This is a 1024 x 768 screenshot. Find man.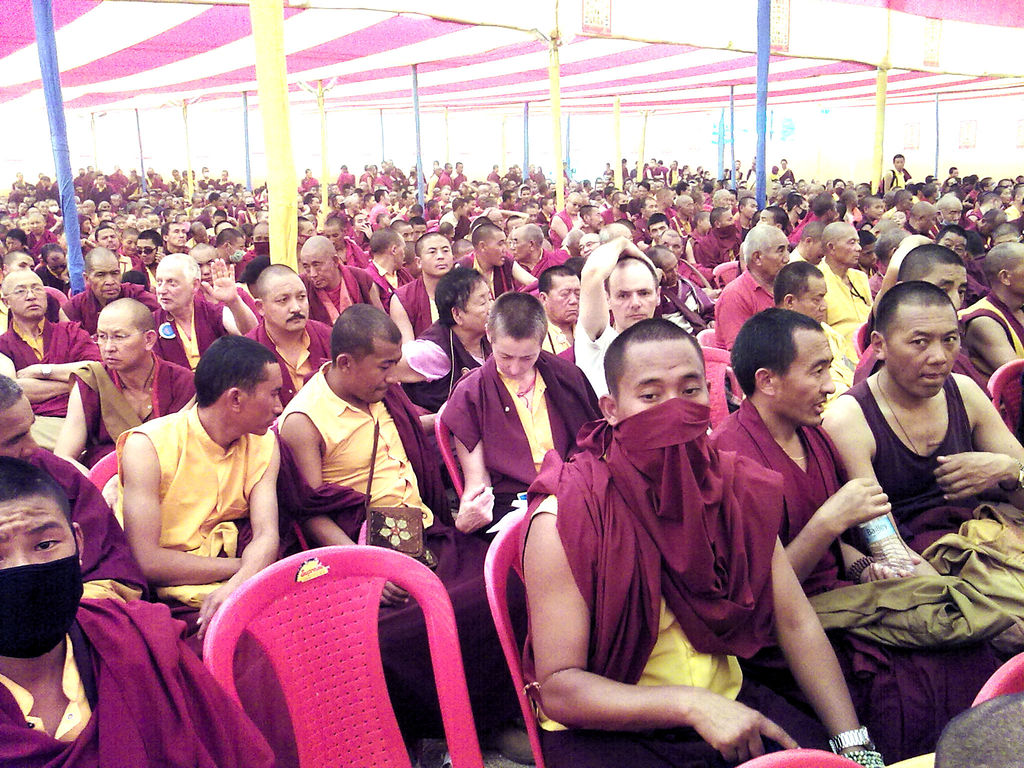
Bounding box: x1=759 y1=202 x2=788 y2=231.
